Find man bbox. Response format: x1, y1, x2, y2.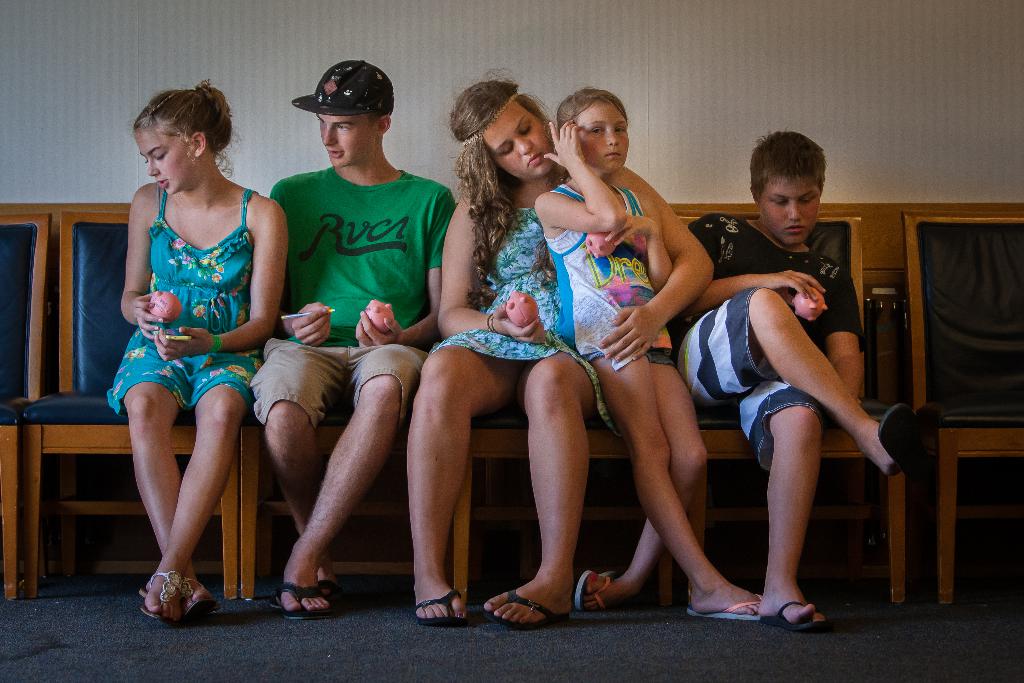
241, 88, 456, 587.
